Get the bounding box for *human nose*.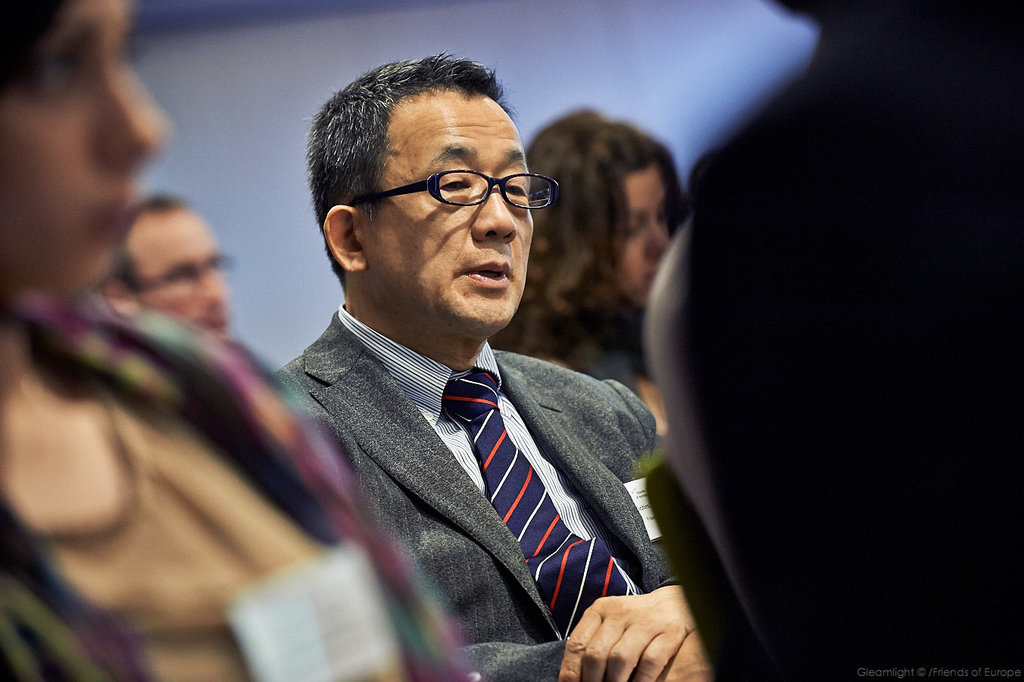
643:220:670:264.
